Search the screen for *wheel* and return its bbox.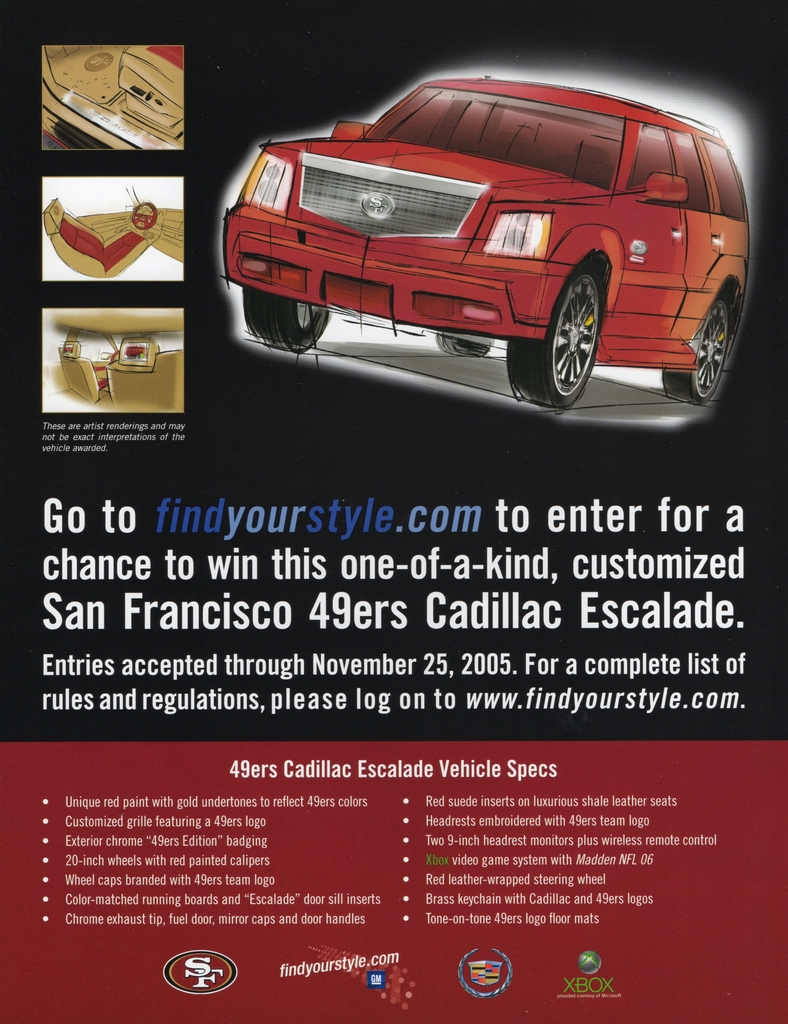
Found: select_region(236, 280, 341, 348).
